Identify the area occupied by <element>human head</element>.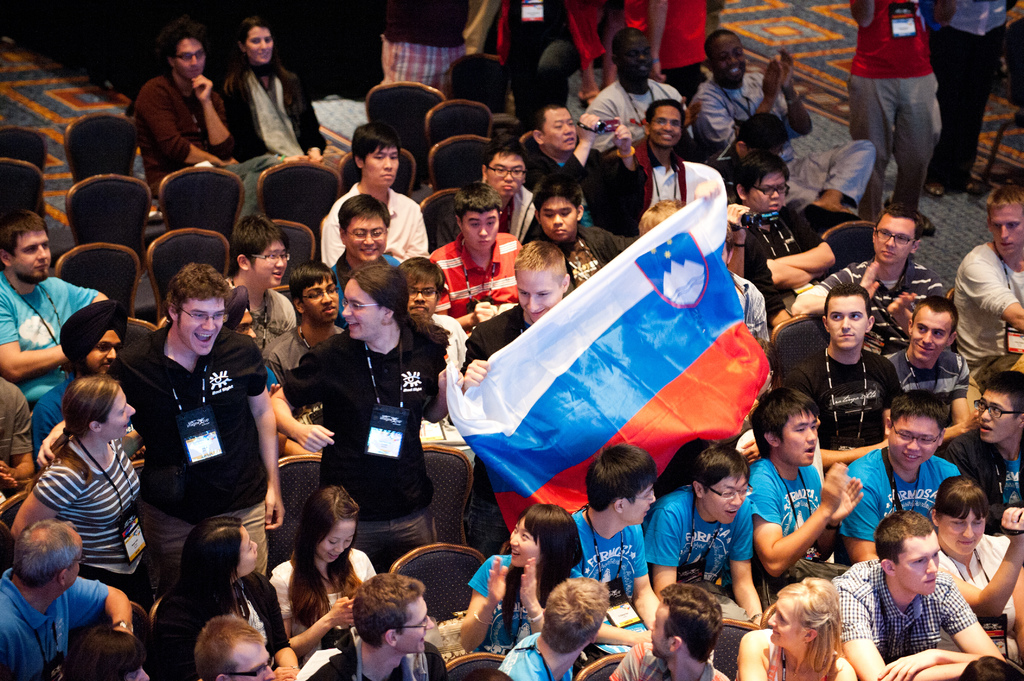
Area: detection(927, 471, 986, 556).
